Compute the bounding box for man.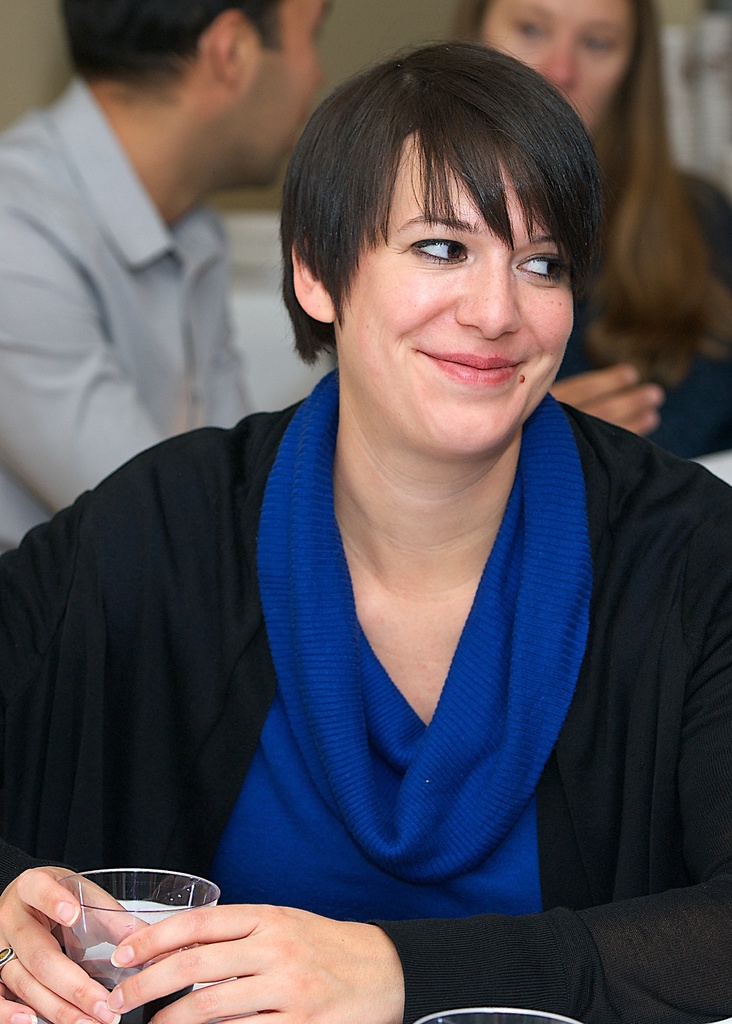
region(10, 13, 306, 532).
